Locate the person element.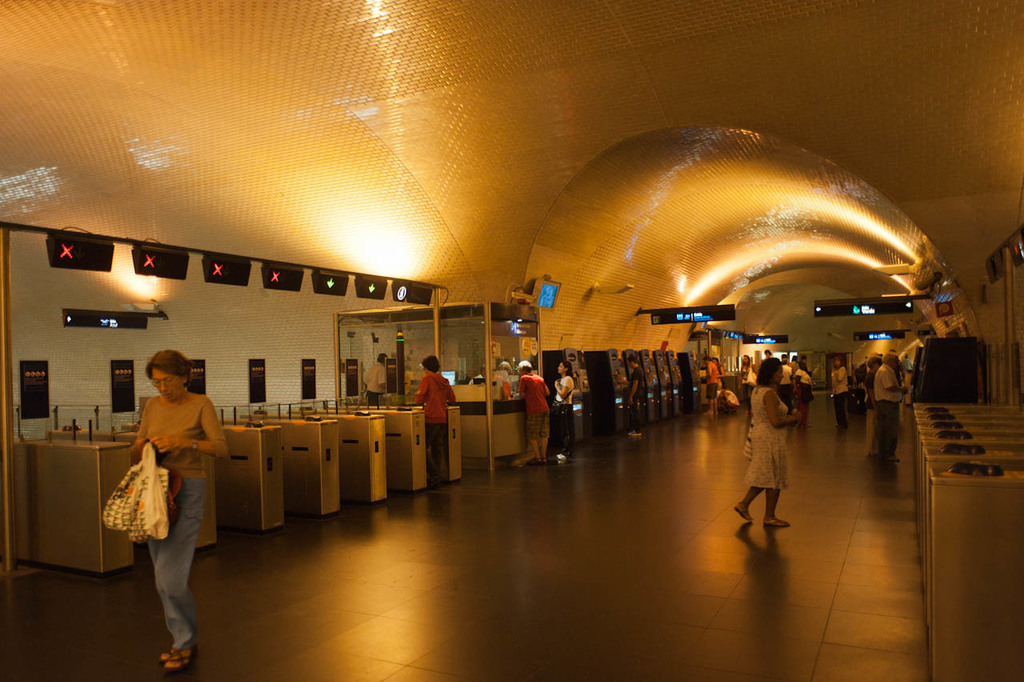
Element bbox: [709,356,727,415].
